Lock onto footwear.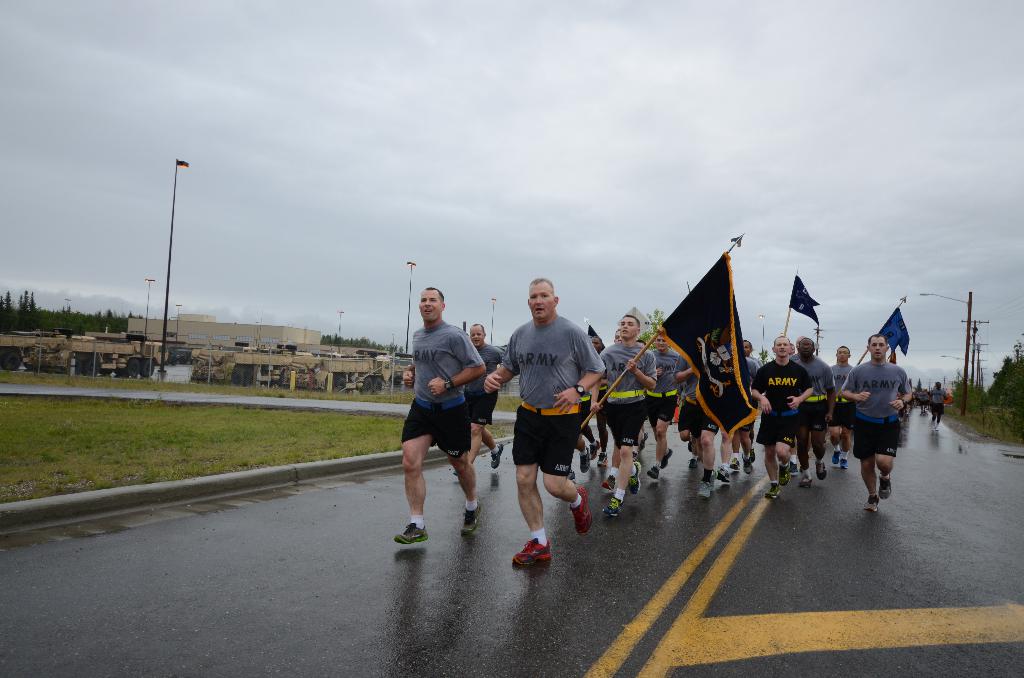
Locked: 580/446/589/474.
